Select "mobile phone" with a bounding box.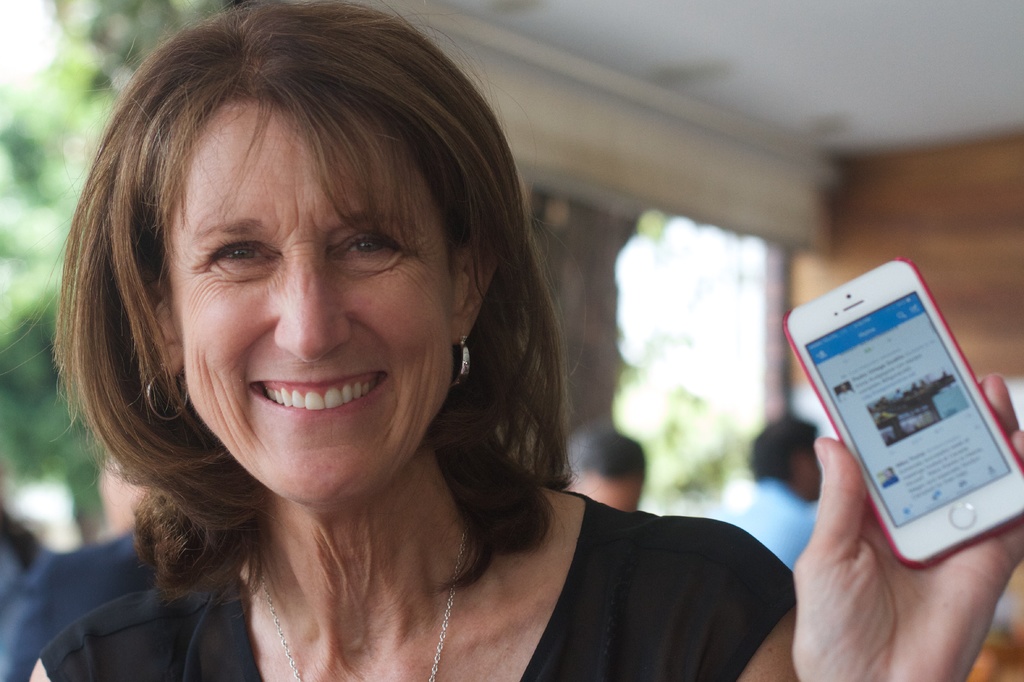
<bbox>784, 258, 1023, 571</bbox>.
